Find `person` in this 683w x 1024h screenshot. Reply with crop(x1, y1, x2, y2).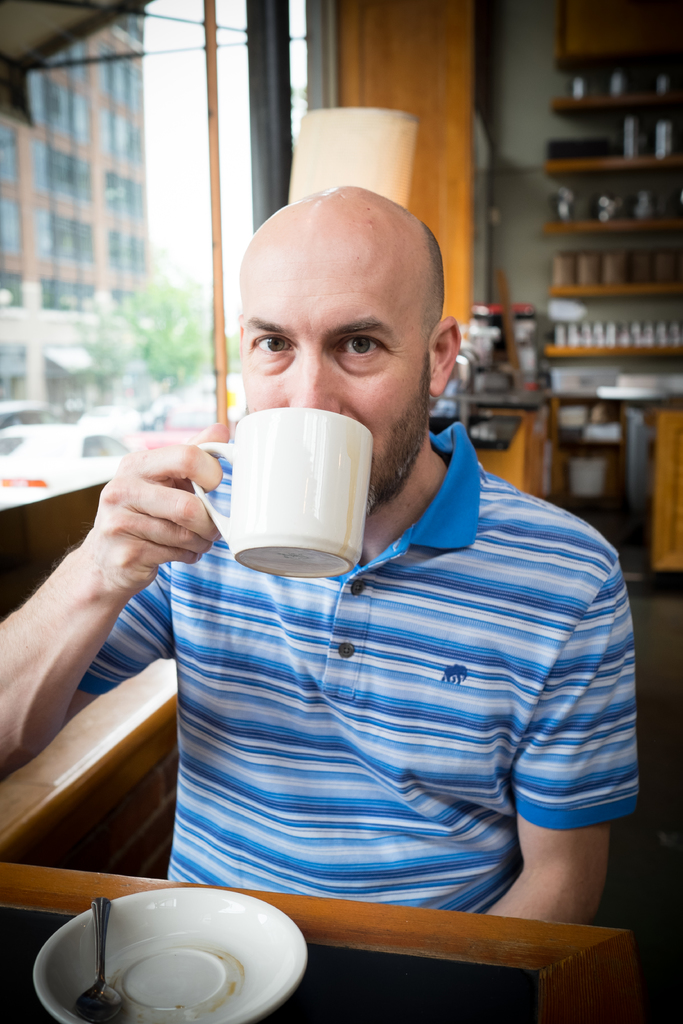
crop(0, 178, 641, 1023).
